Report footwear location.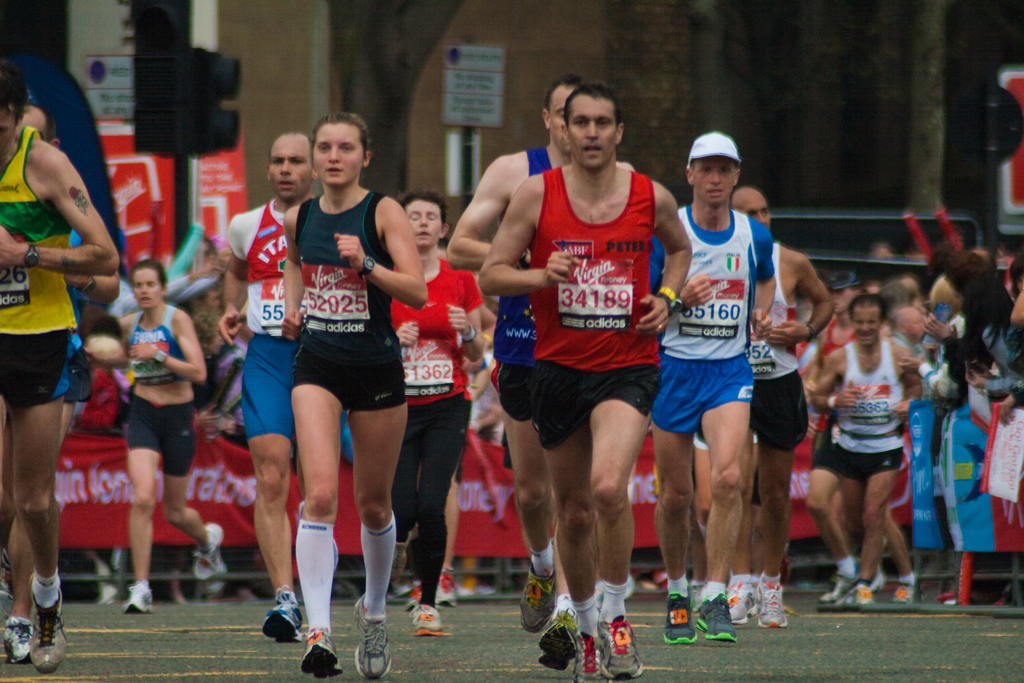
Report: <region>664, 587, 696, 645</region>.
